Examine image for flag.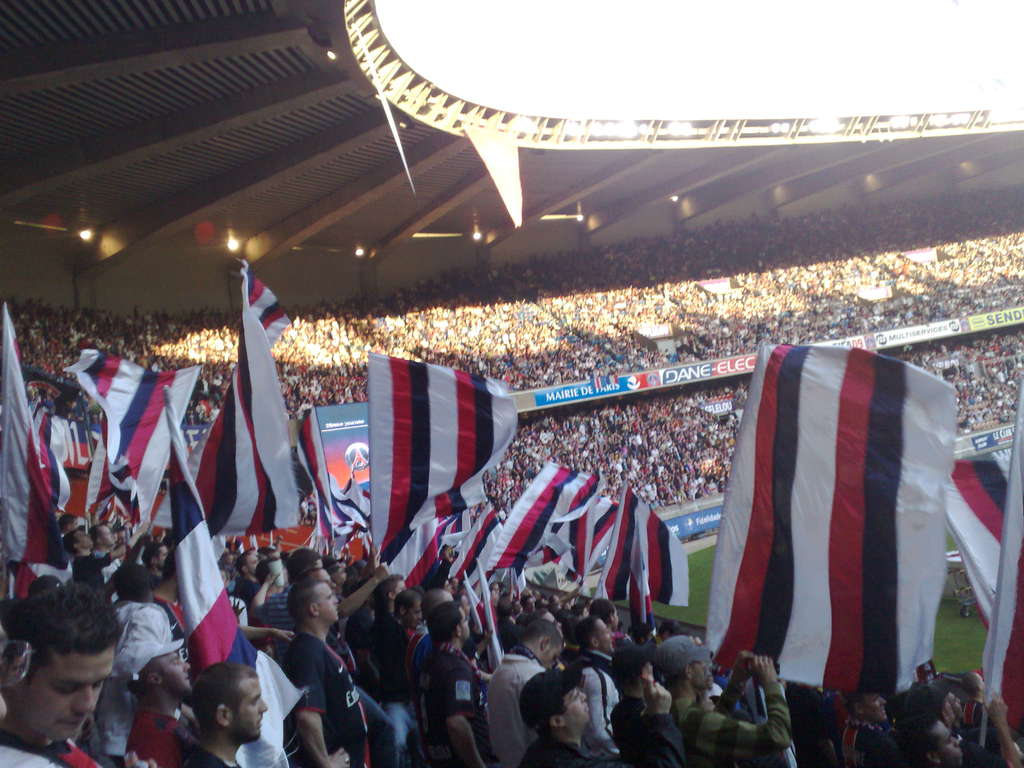
Examination result: <bbox>723, 339, 952, 748</bbox>.
